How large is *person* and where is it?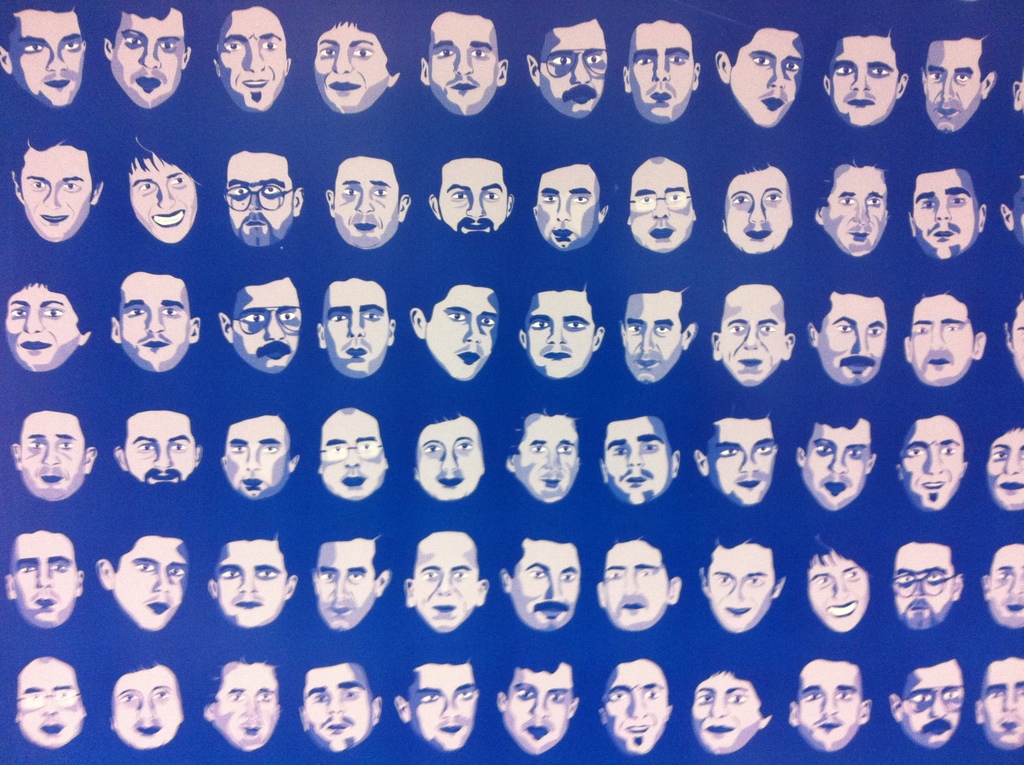
Bounding box: locate(919, 21, 998, 133).
